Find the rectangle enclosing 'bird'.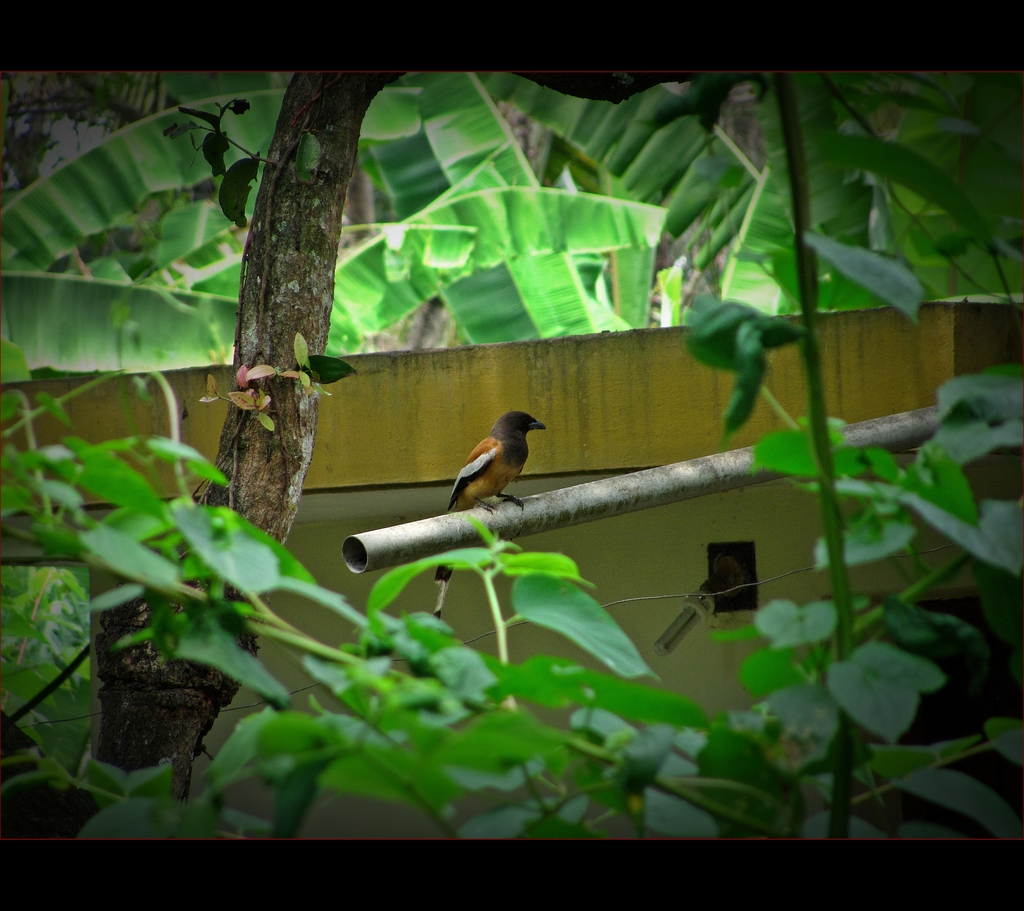
box=[433, 403, 542, 620].
